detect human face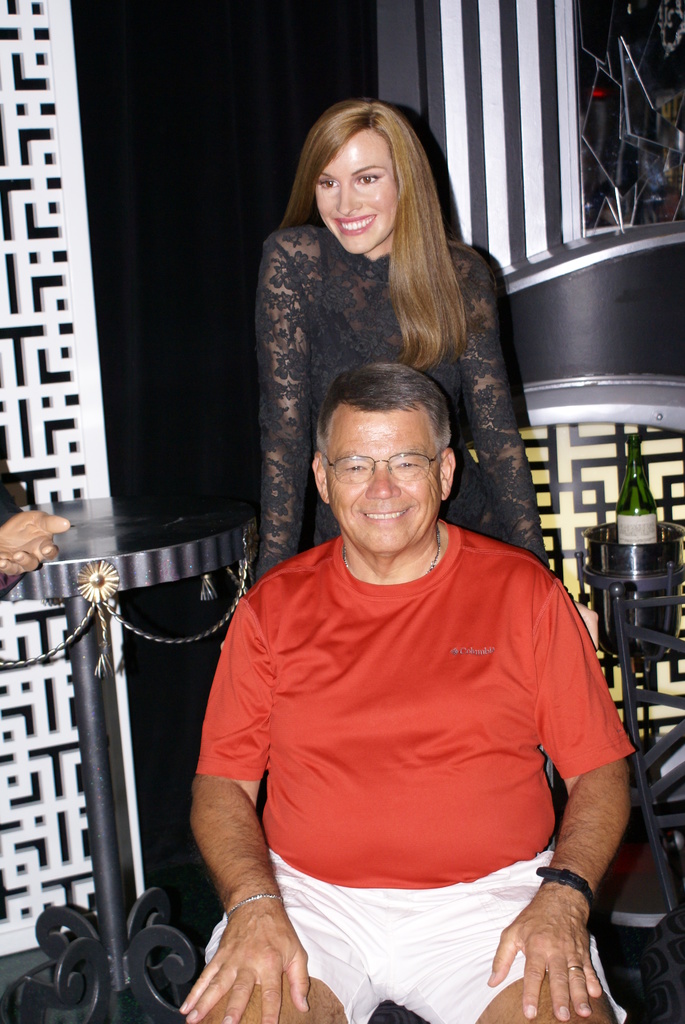
330,421,439,554
